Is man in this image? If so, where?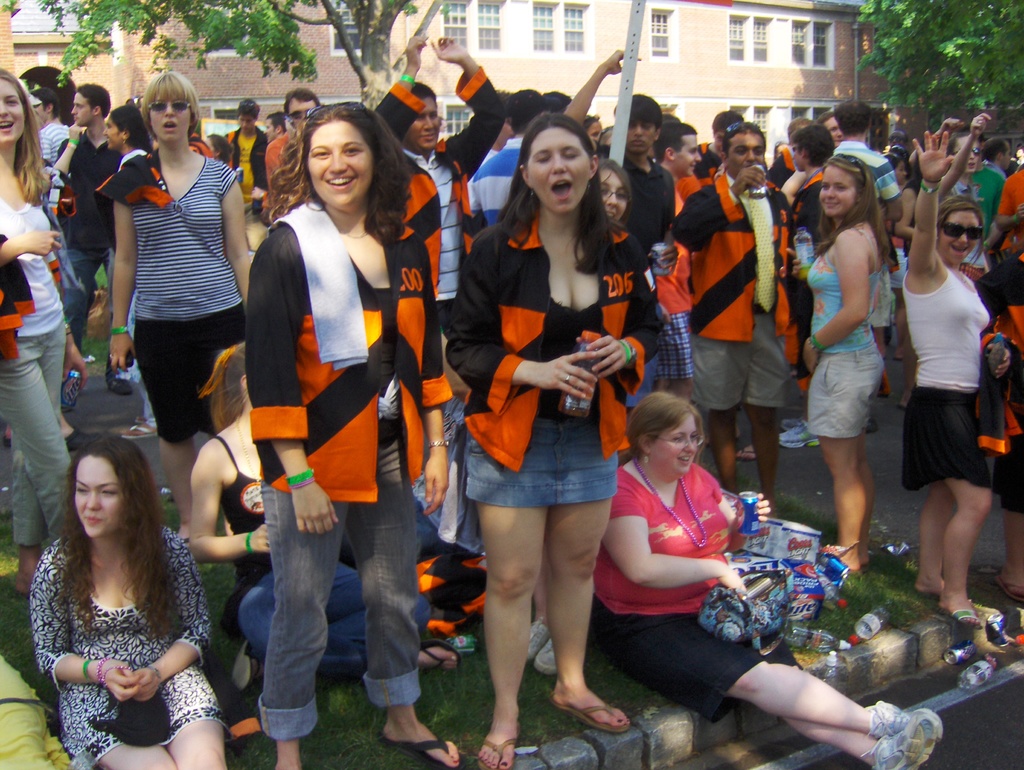
Yes, at {"x1": 974, "y1": 136, "x2": 1004, "y2": 235}.
